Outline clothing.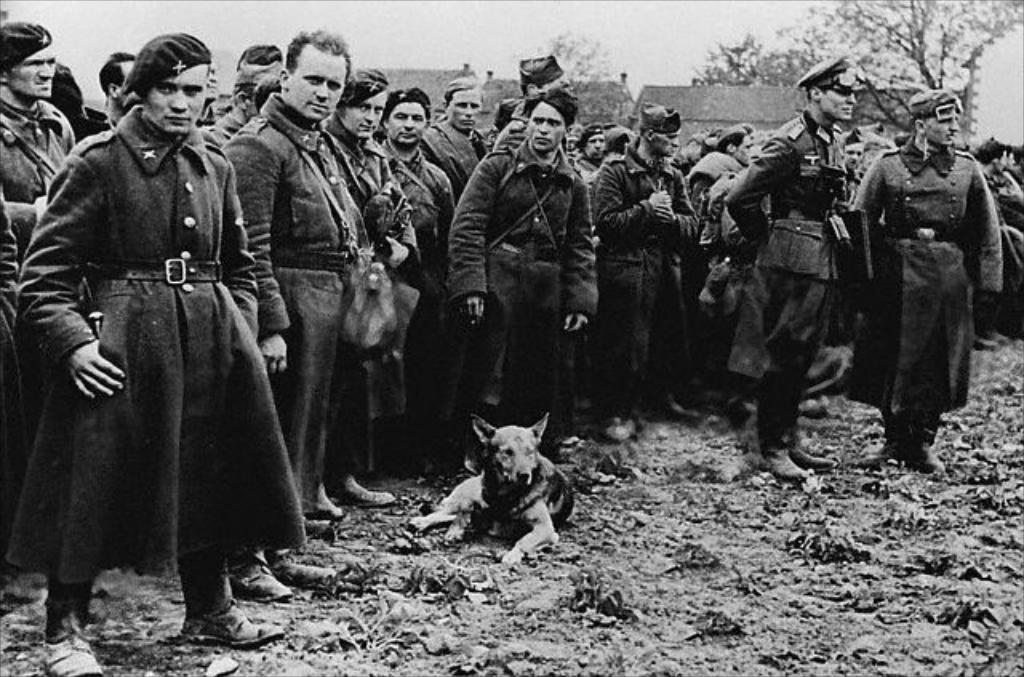
Outline: [x1=3, y1=96, x2=314, y2=560].
